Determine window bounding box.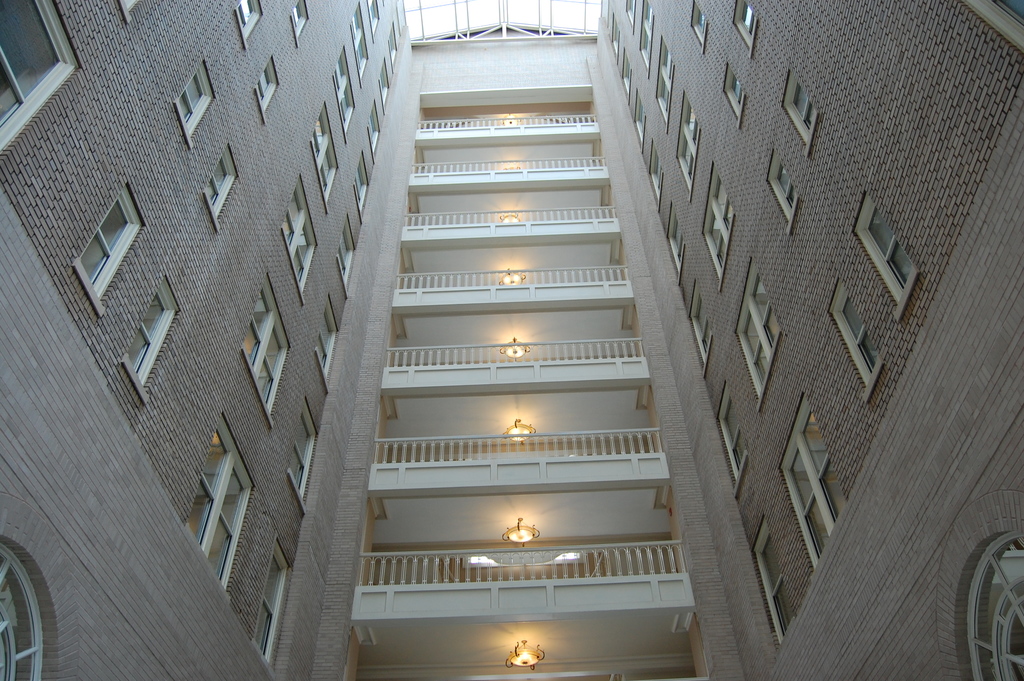
Determined: 836/295/883/373.
